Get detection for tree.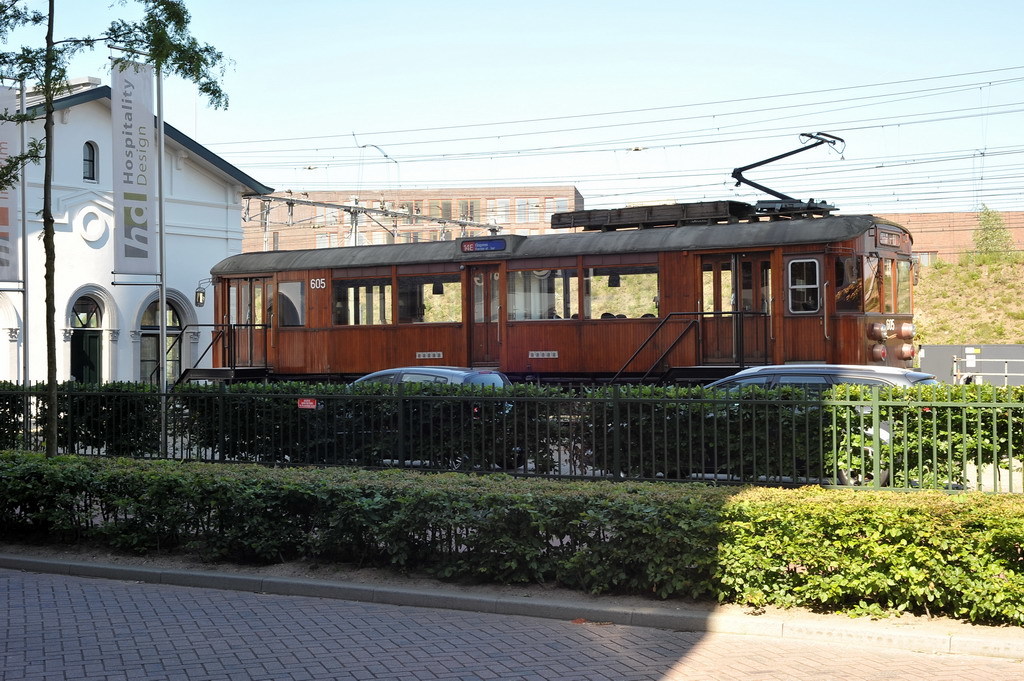
Detection: [0,0,231,118].
